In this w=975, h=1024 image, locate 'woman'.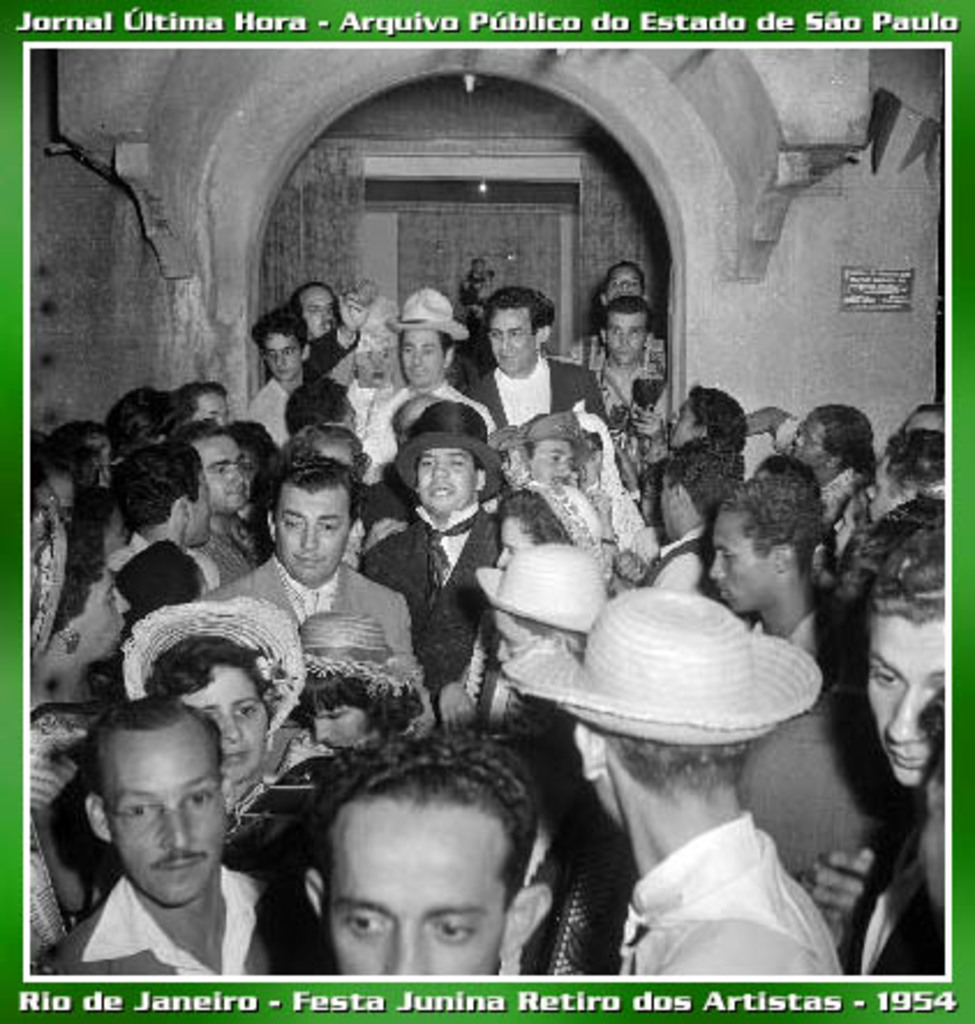
Bounding box: x1=457, y1=474, x2=608, y2=737.
